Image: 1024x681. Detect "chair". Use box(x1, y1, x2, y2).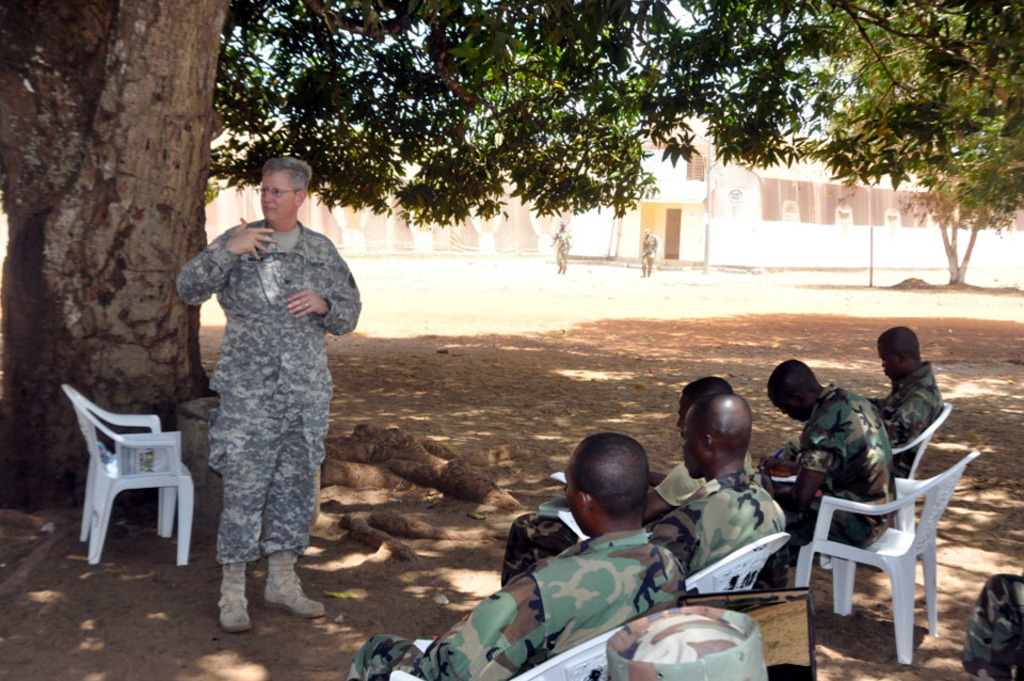
box(65, 383, 197, 561).
